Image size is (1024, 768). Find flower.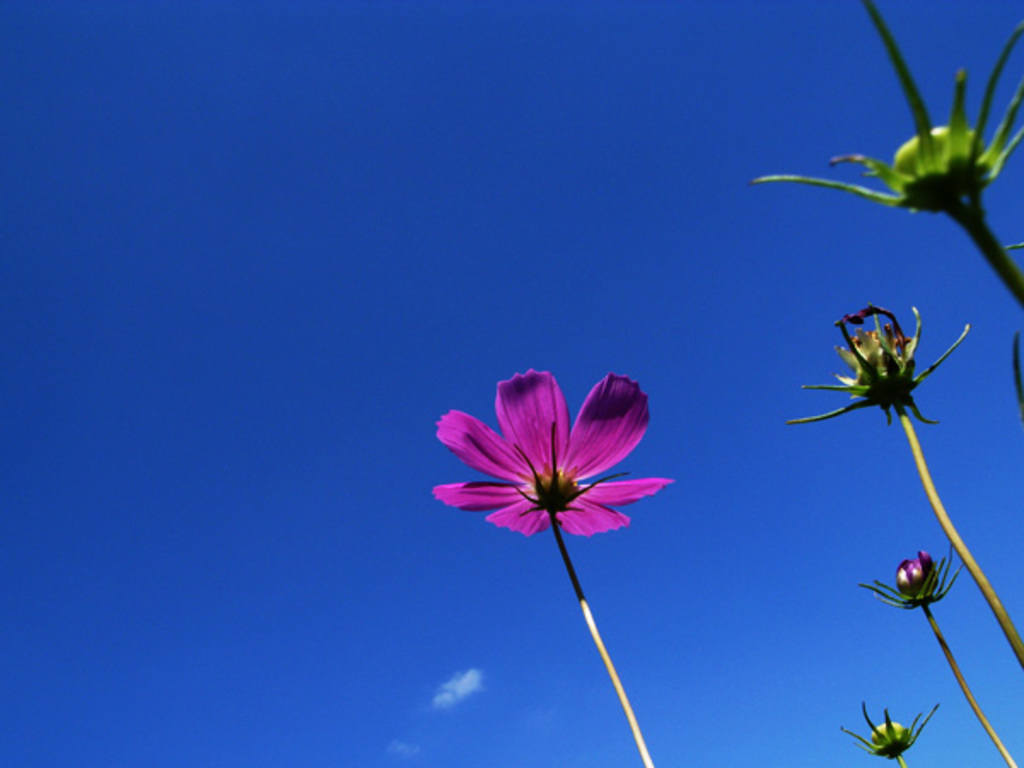
<box>432,369,666,543</box>.
